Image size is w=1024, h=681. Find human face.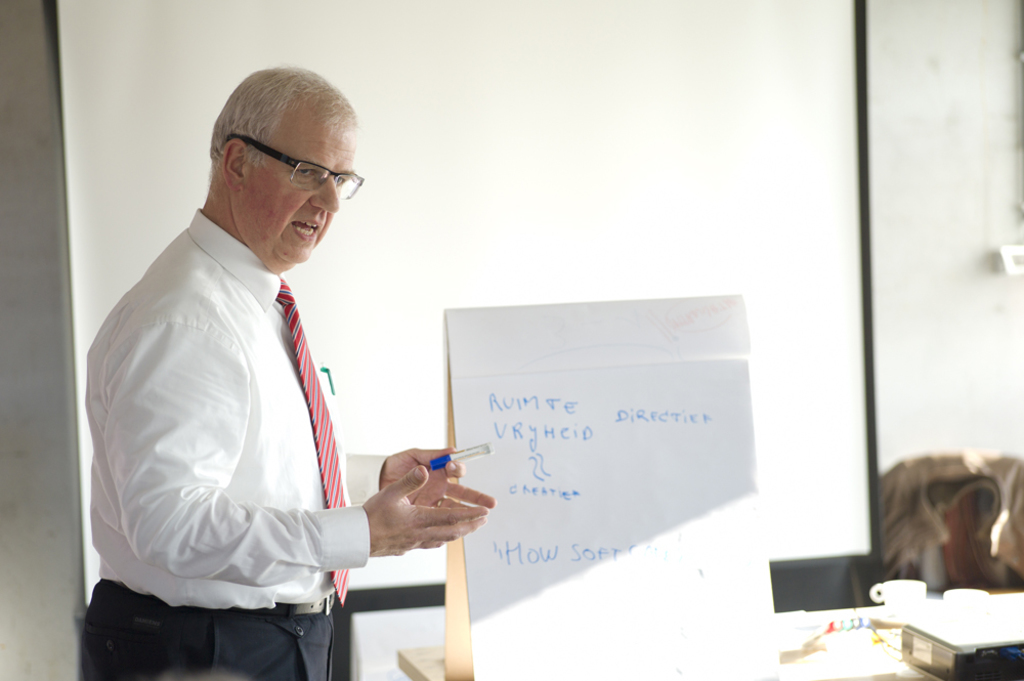
231 109 356 276.
